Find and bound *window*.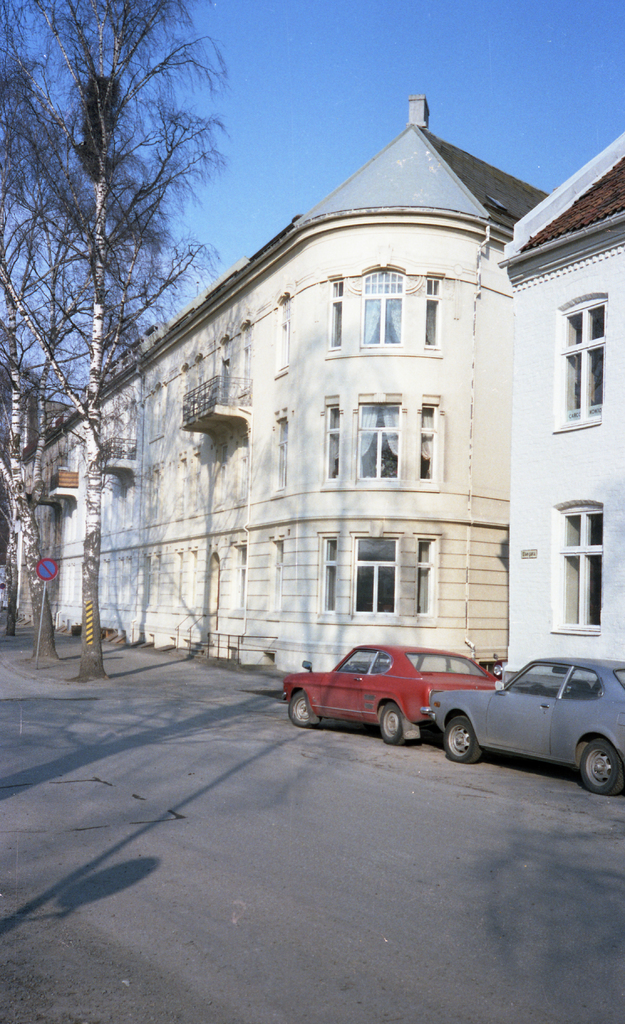
Bound: {"x1": 543, "y1": 486, "x2": 615, "y2": 643}.
